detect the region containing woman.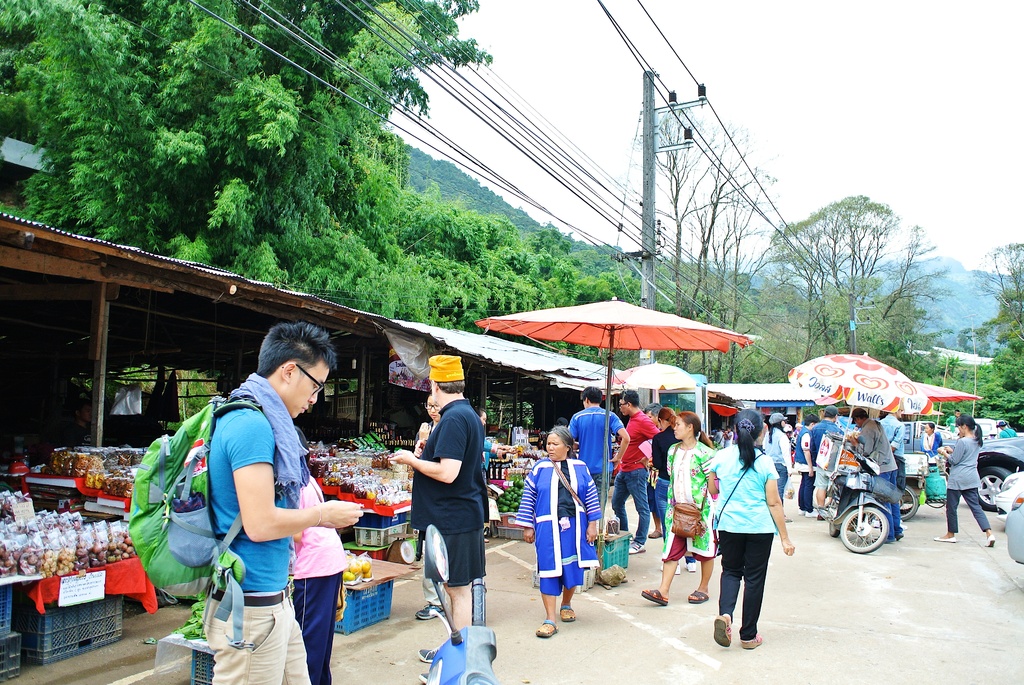
934,413,996,547.
